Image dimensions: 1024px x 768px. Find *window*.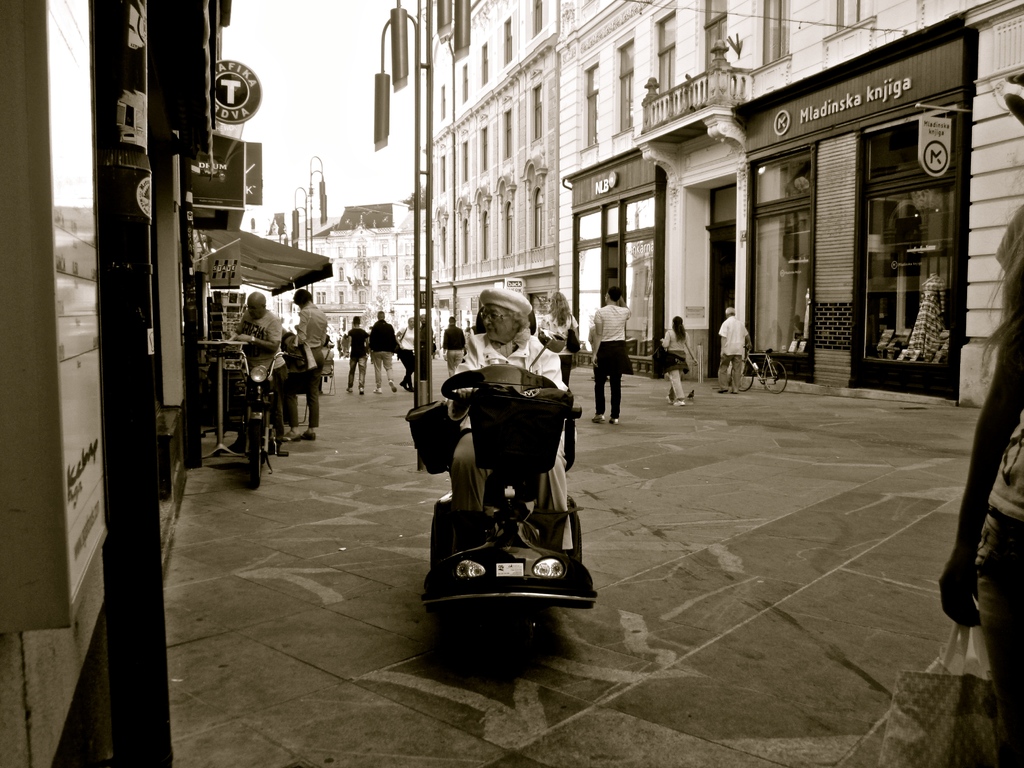
bbox(840, 0, 865, 26).
